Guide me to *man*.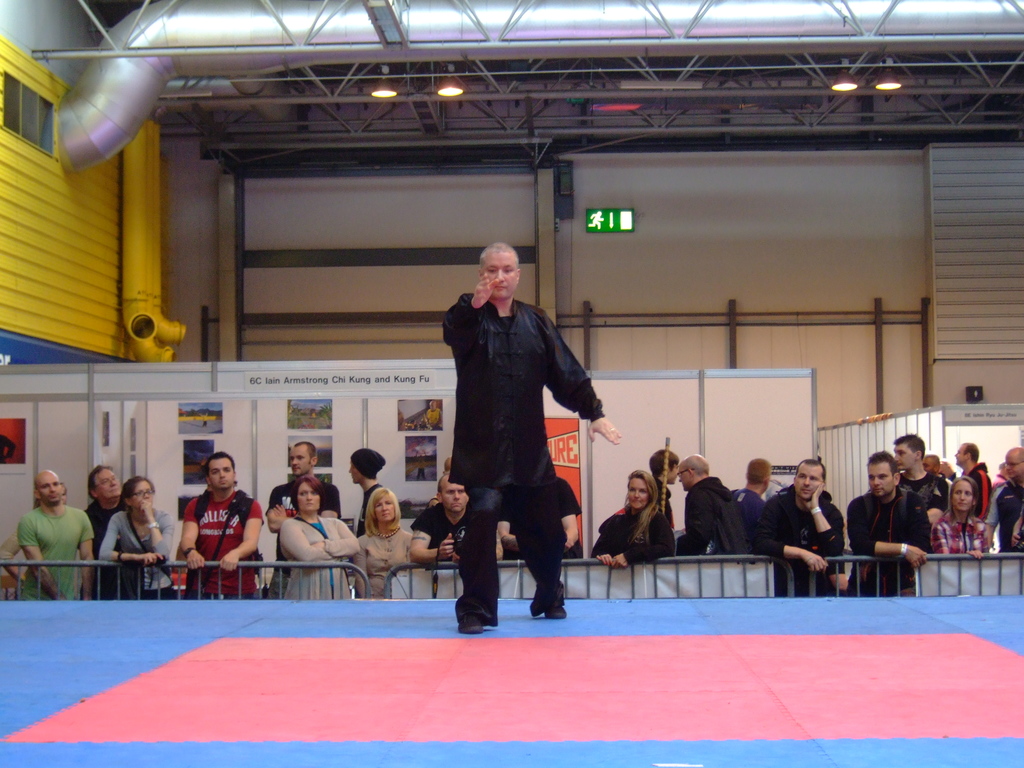
Guidance: l=893, t=438, r=947, b=519.
